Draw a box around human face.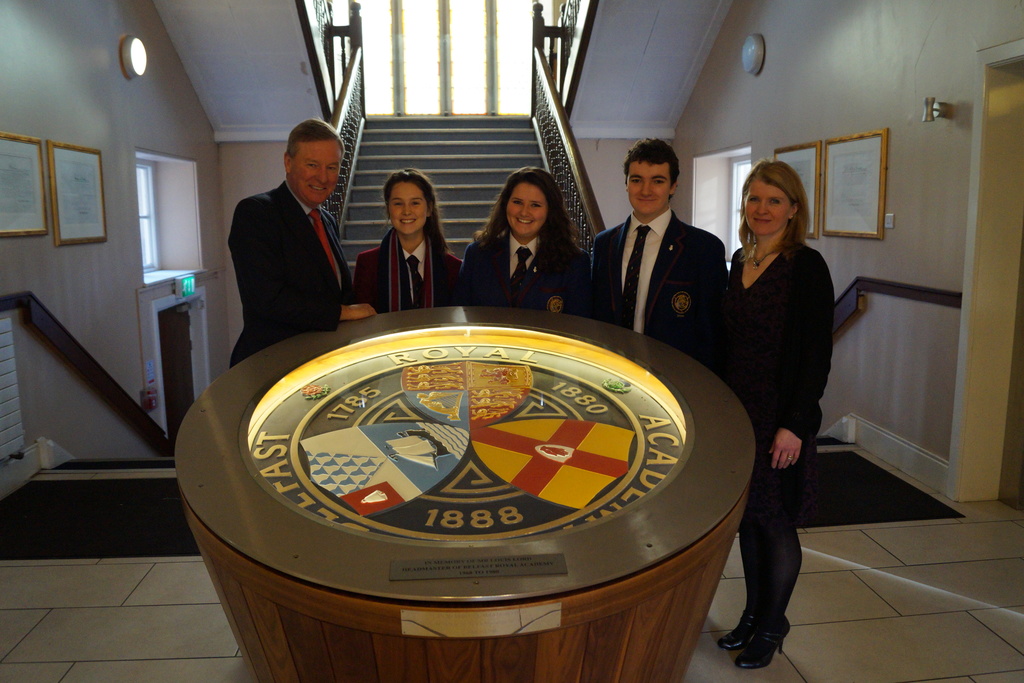
(x1=627, y1=162, x2=672, y2=215).
